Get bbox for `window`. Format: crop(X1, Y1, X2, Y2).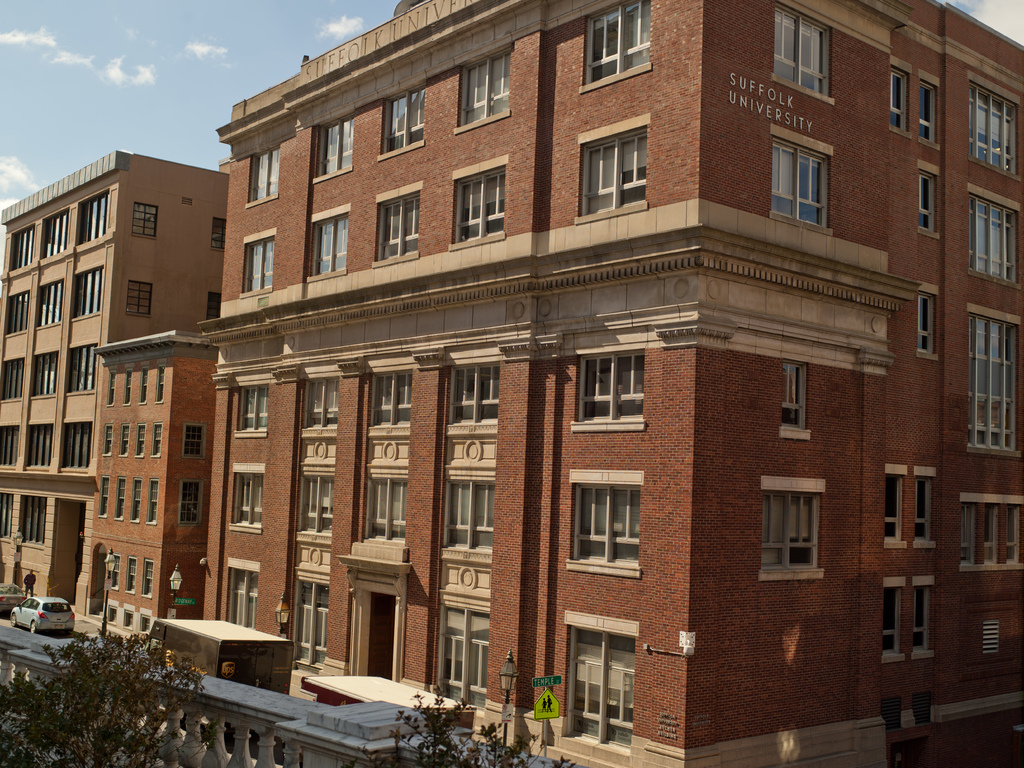
crop(451, 46, 514, 137).
